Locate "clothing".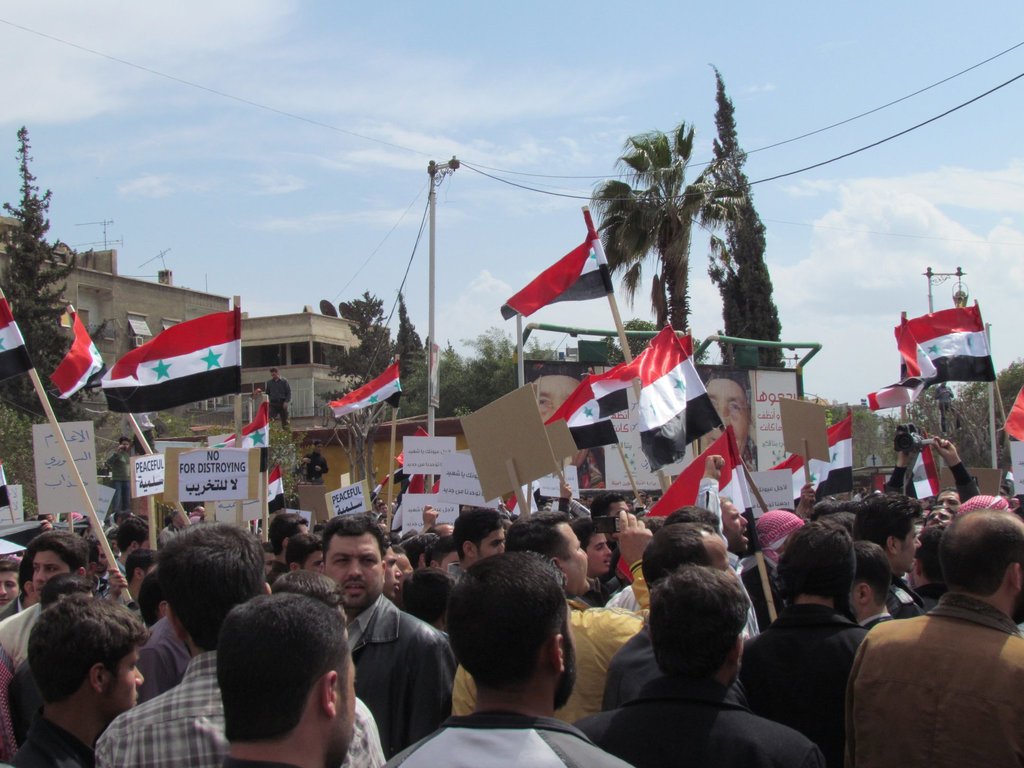
Bounding box: 300:452:328:484.
